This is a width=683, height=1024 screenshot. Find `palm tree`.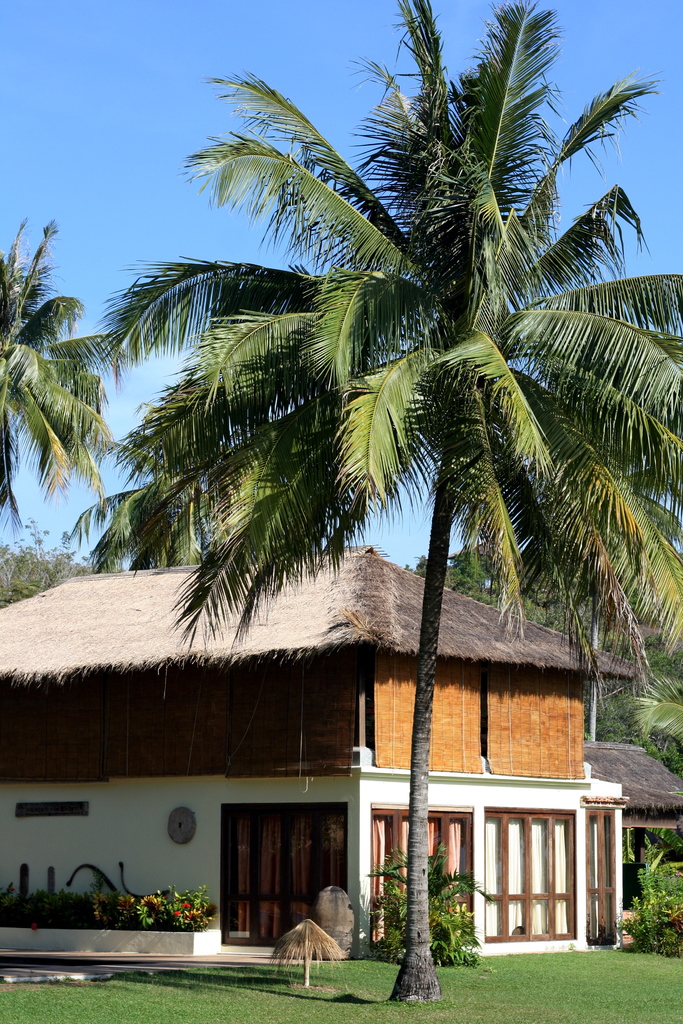
Bounding box: (69, 78, 597, 986).
